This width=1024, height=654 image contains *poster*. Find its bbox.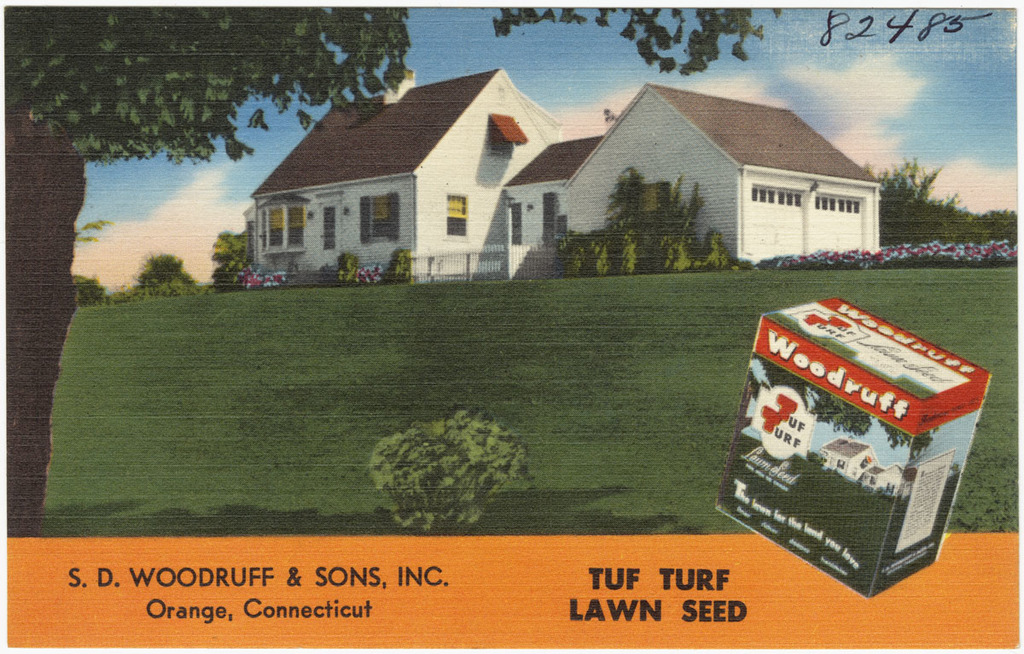
0 0 1023 653.
